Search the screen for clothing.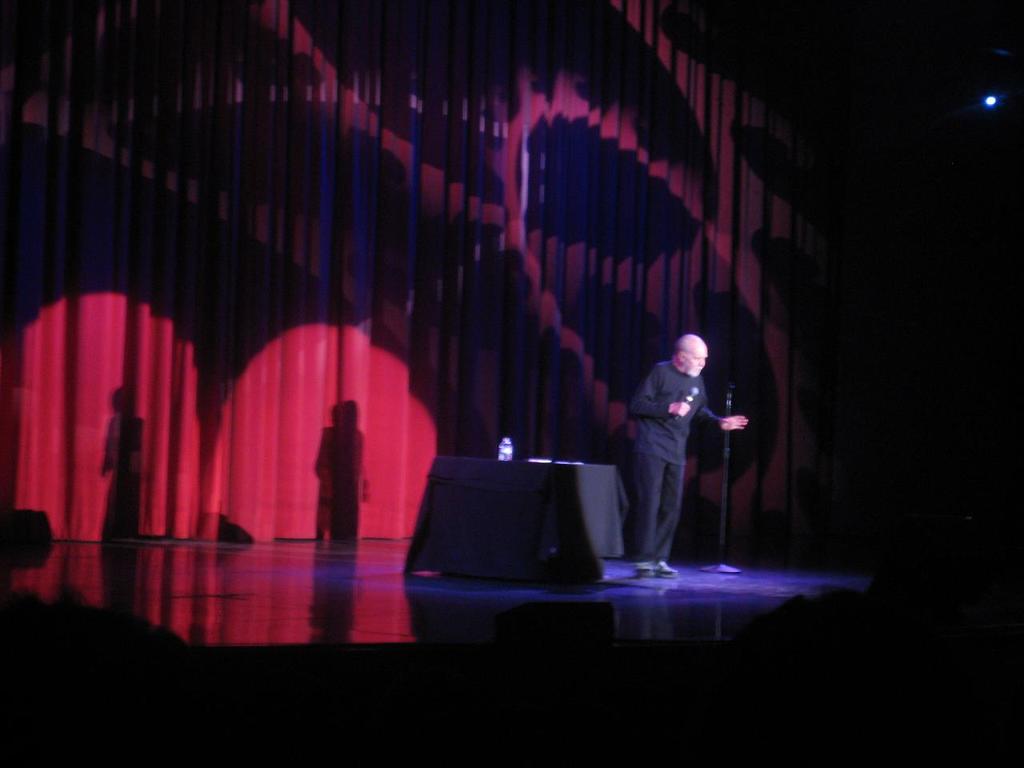
Found at detection(626, 356, 722, 462).
